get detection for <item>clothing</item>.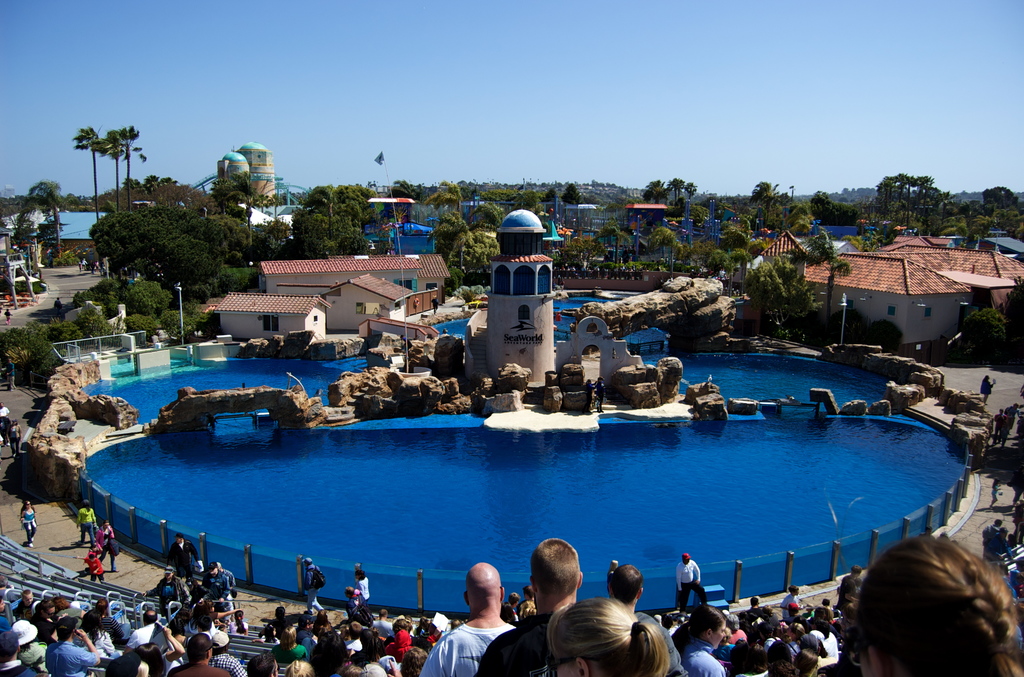
Detection: (417, 625, 516, 676).
